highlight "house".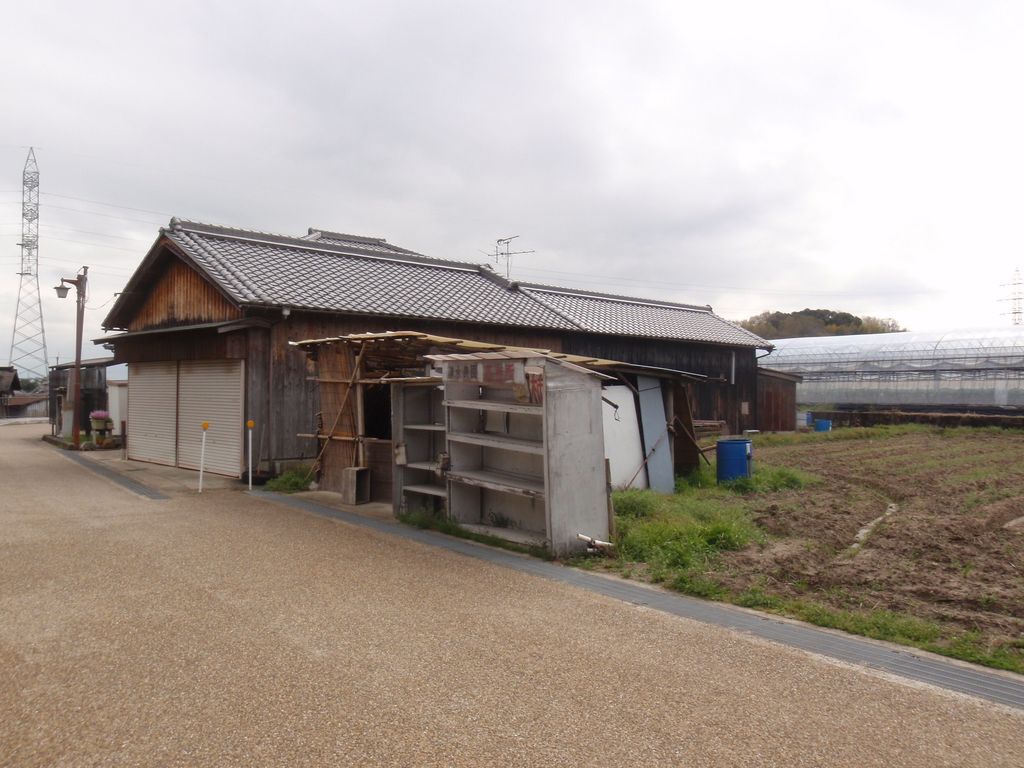
Highlighted region: <box>92,219,777,484</box>.
